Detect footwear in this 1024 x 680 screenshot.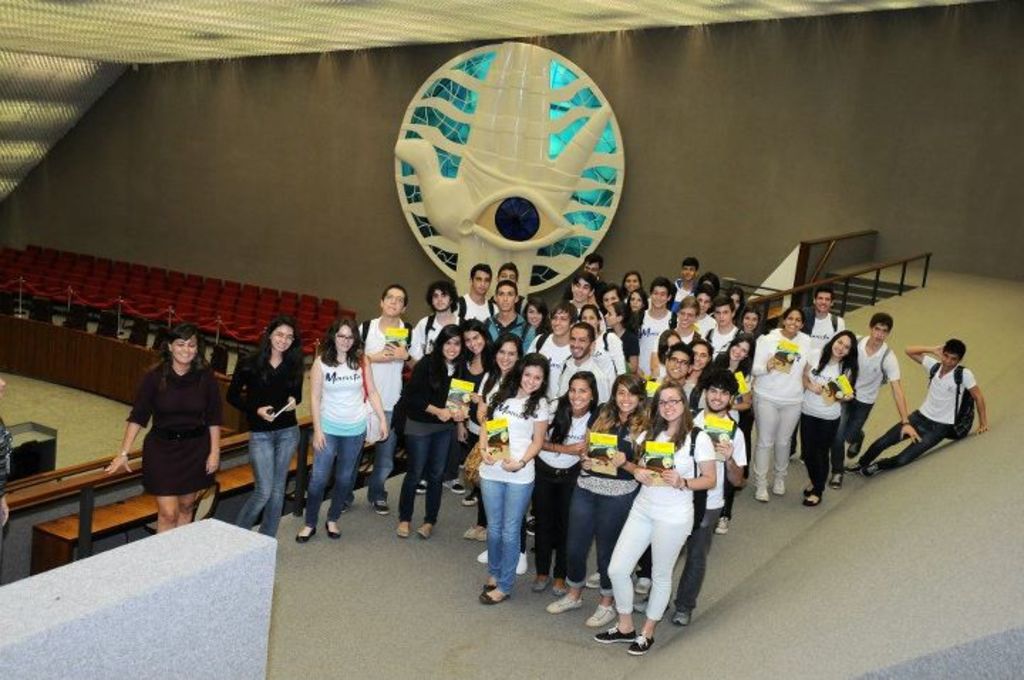
Detection: pyautogui.locateOnScreen(771, 479, 785, 494).
